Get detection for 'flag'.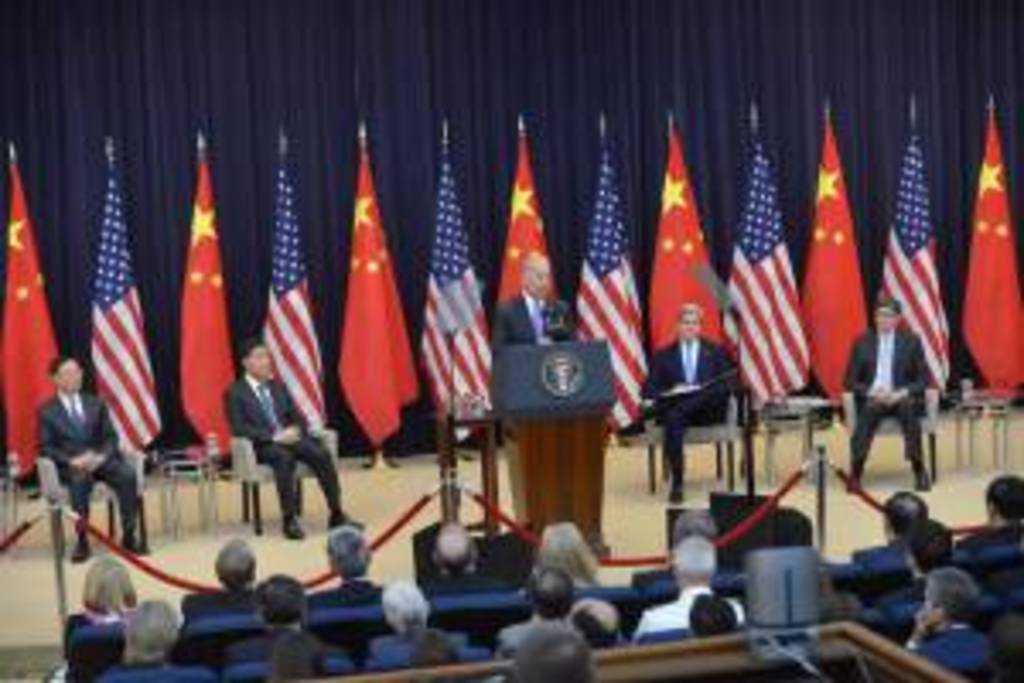
Detection: region(0, 167, 65, 485).
